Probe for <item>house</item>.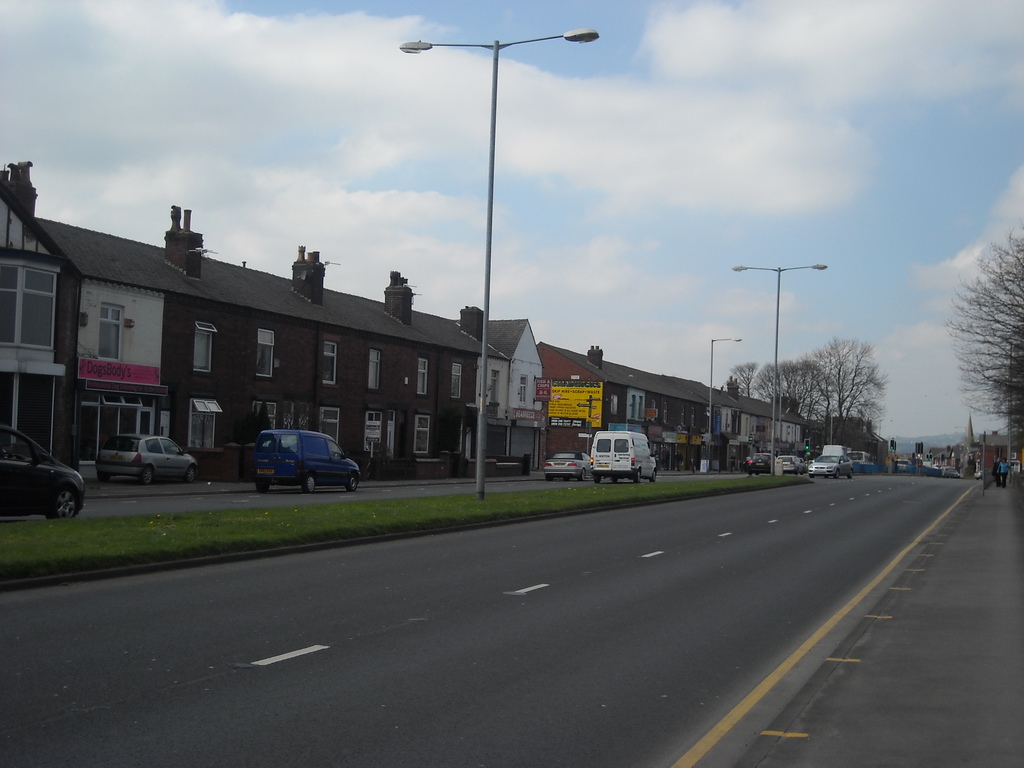
Probe result: (x1=541, y1=342, x2=741, y2=476).
